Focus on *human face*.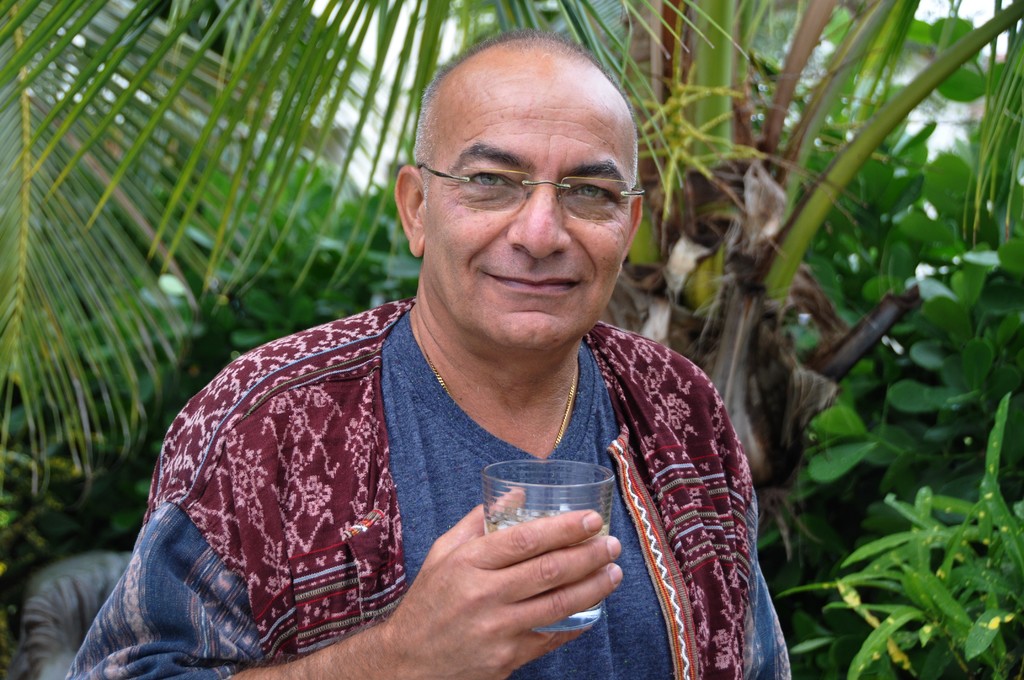
Focused at Rect(420, 72, 637, 360).
